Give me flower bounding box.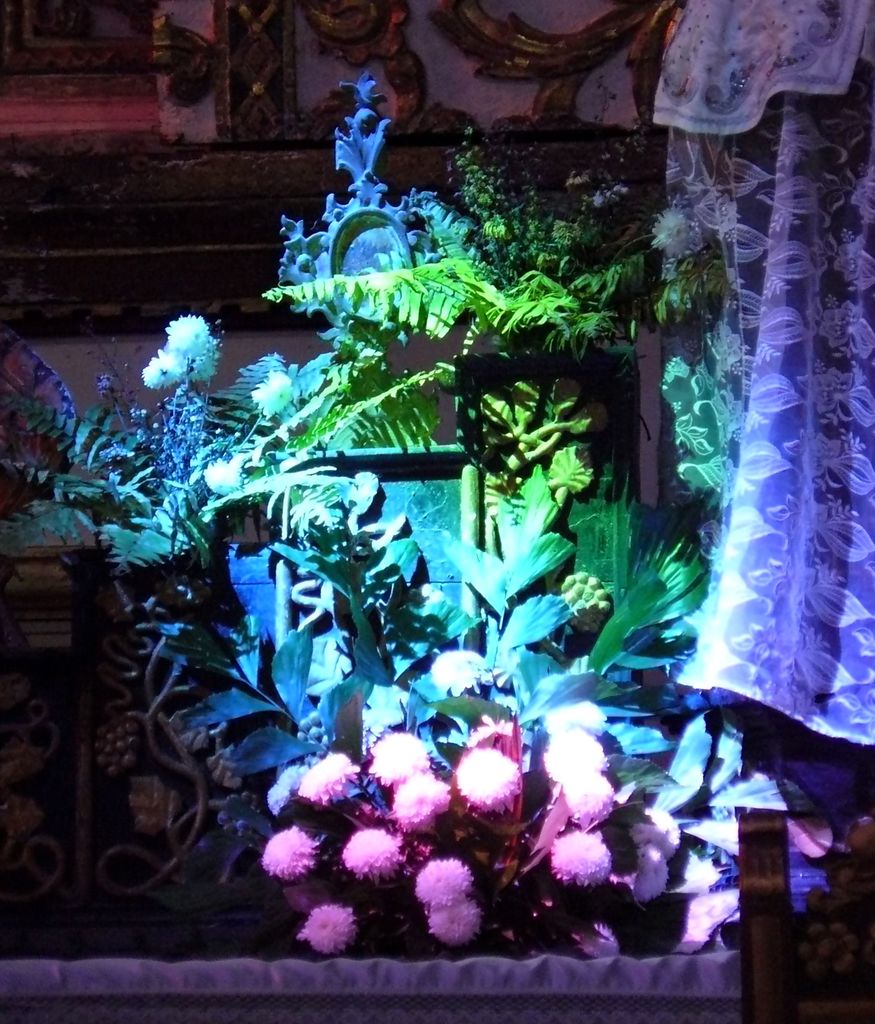
{"left": 536, "top": 698, "right": 604, "bottom": 746}.
